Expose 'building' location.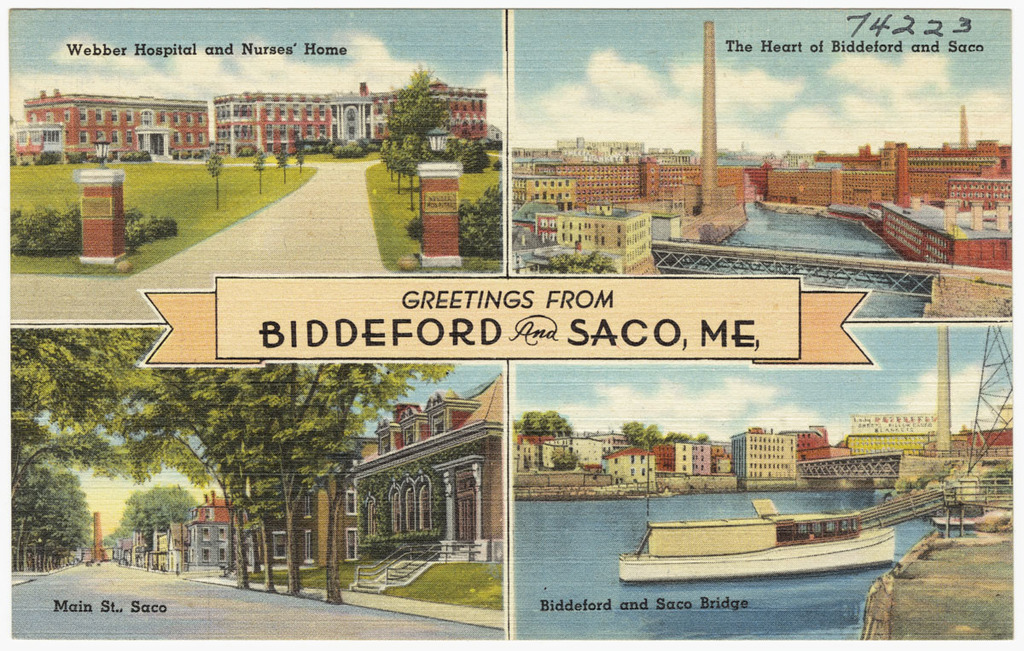
Exposed at detection(21, 74, 486, 152).
